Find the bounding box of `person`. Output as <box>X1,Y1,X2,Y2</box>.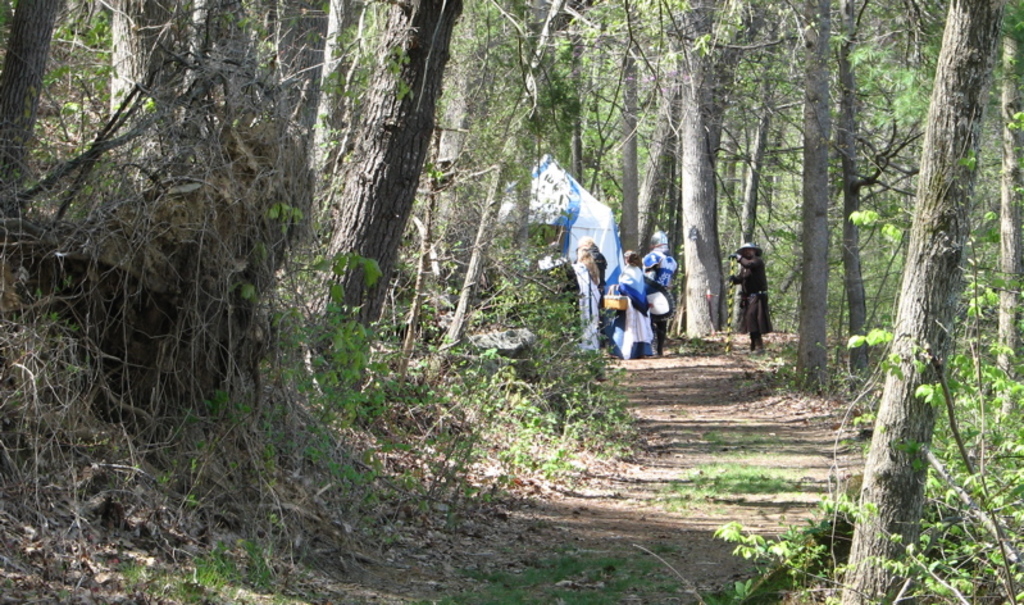
<box>564,246,601,369</box>.
